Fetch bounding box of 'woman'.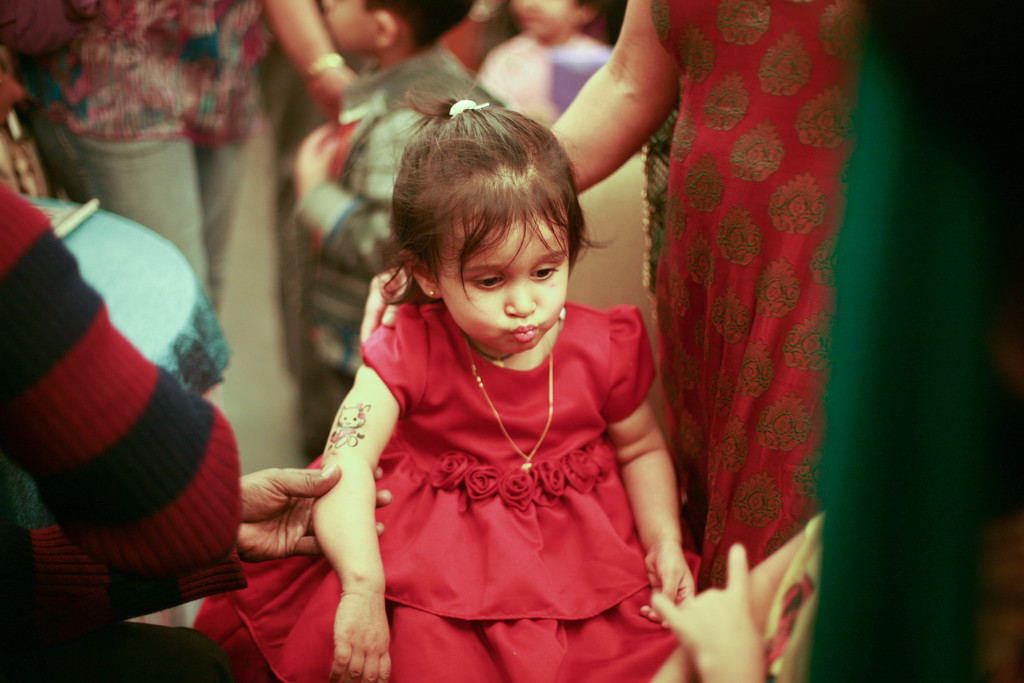
Bbox: (left=0, top=0, right=353, bottom=629).
